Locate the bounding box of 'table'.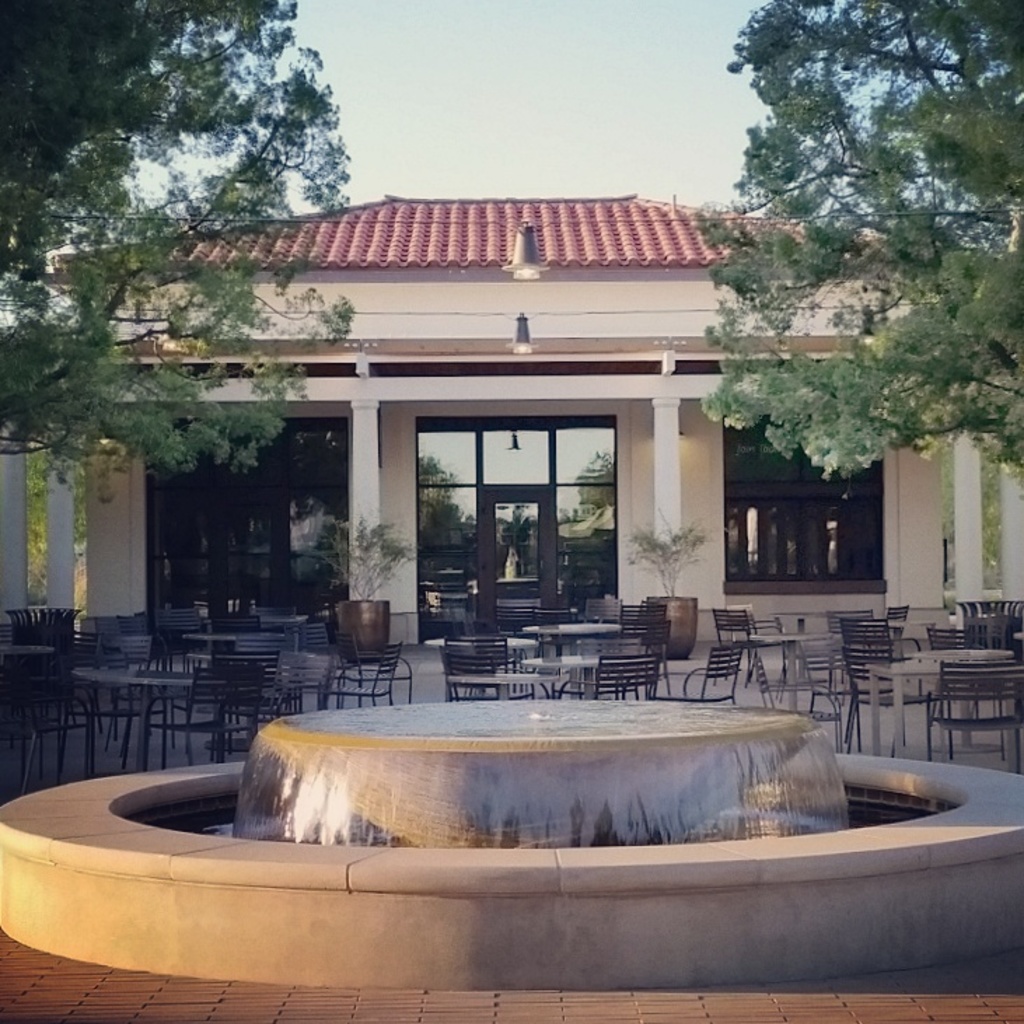
Bounding box: {"x1": 70, "y1": 663, "x2": 200, "y2": 772}.
